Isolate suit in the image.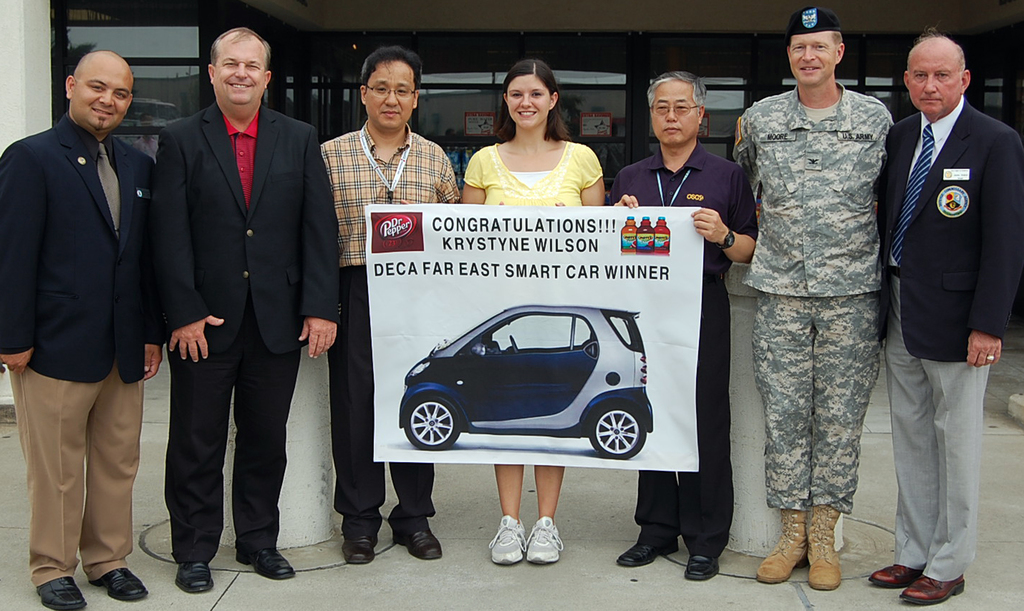
Isolated region: {"x1": 148, "y1": 106, "x2": 337, "y2": 564}.
